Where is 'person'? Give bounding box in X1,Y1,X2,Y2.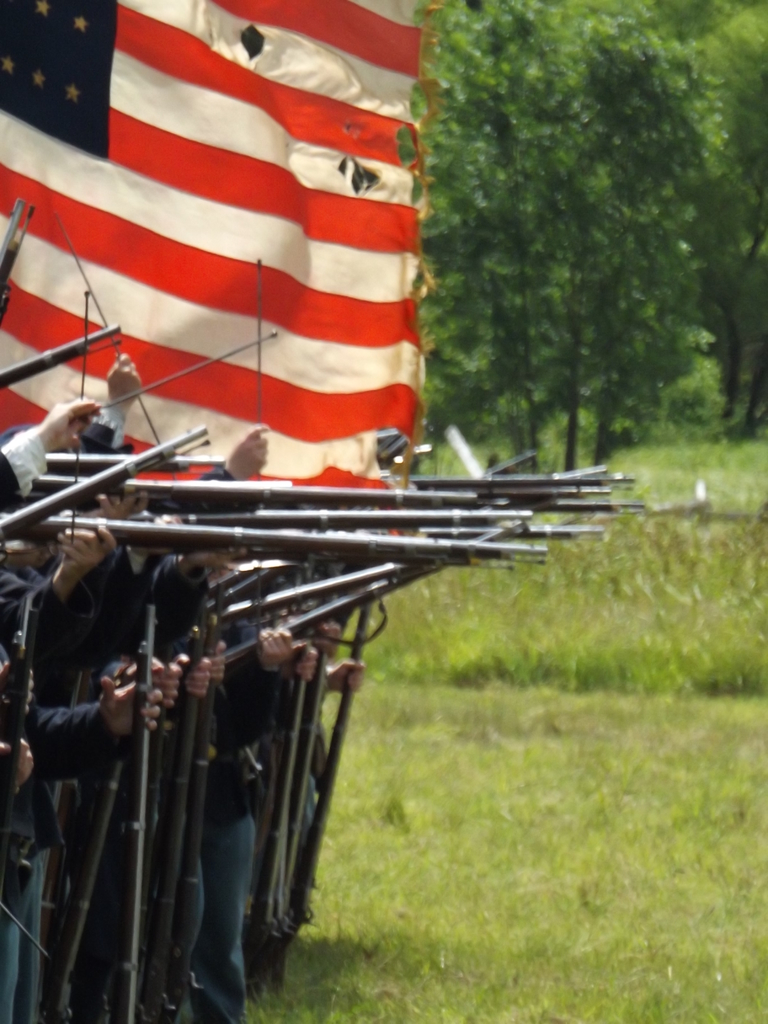
188,553,294,1023.
